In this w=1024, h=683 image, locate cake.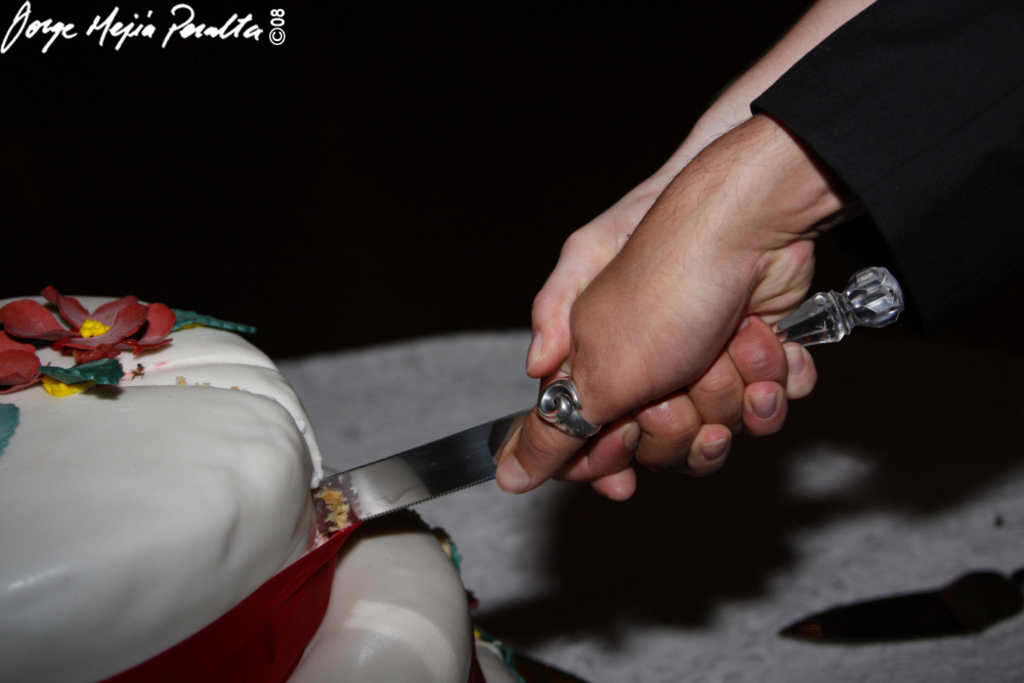
Bounding box: x1=0 y1=282 x2=489 y2=682.
